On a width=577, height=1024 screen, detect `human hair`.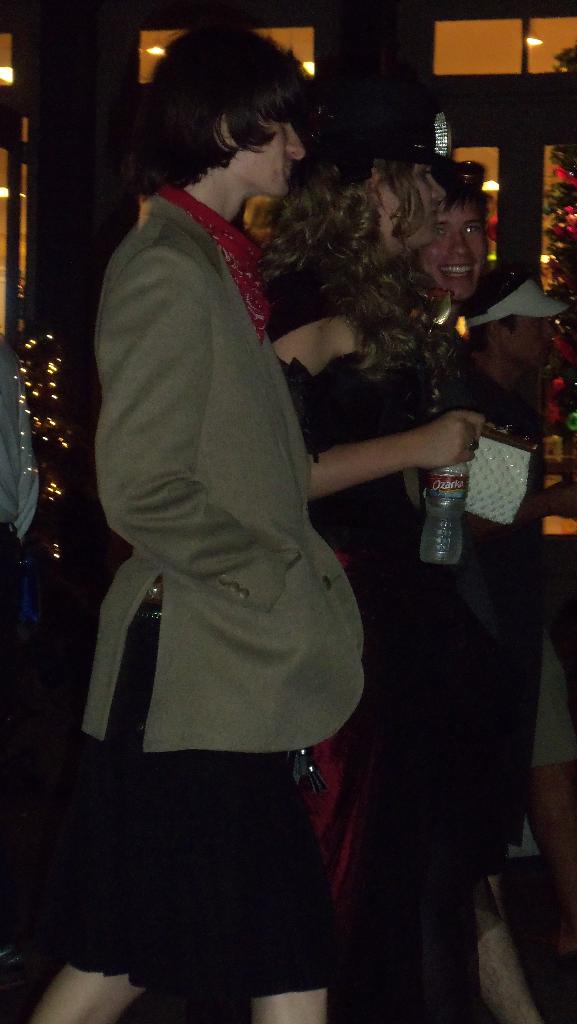
454, 269, 528, 353.
